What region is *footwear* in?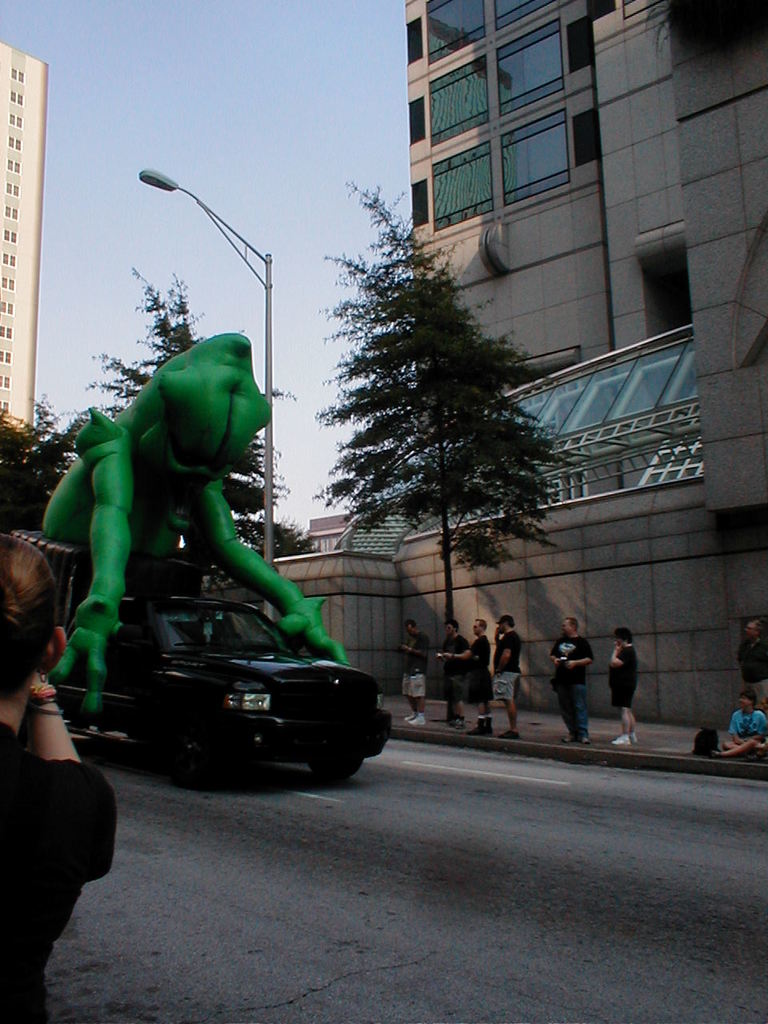
(x1=634, y1=730, x2=641, y2=746).
